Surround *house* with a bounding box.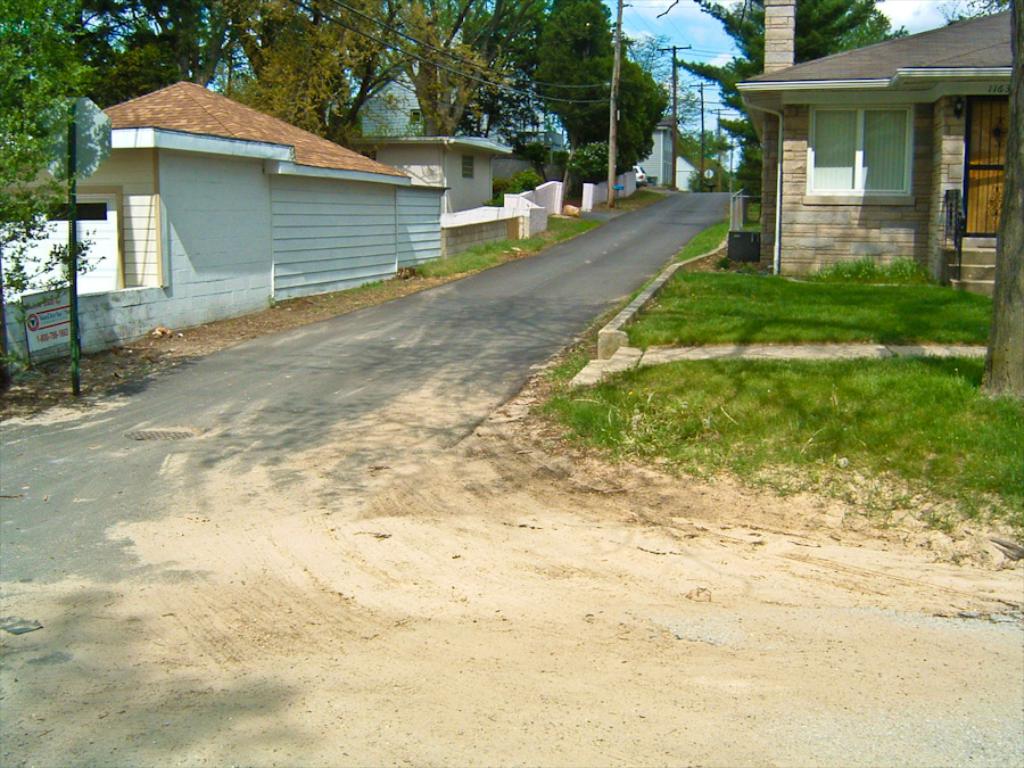
l=730, t=3, r=1013, b=302.
